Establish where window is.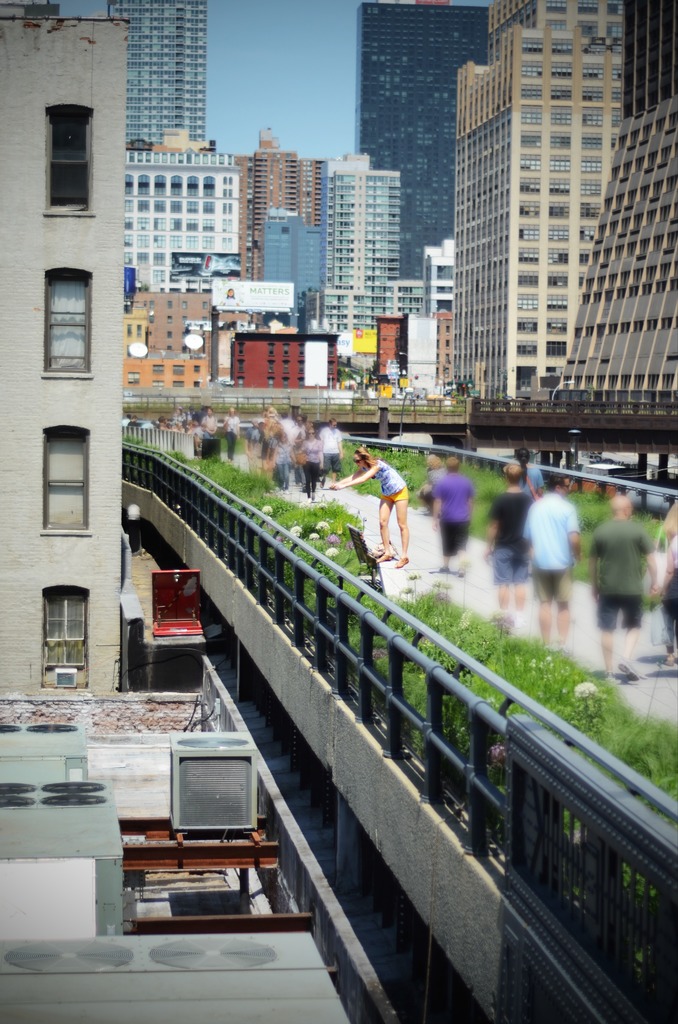
Established at crop(172, 381, 184, 388).
